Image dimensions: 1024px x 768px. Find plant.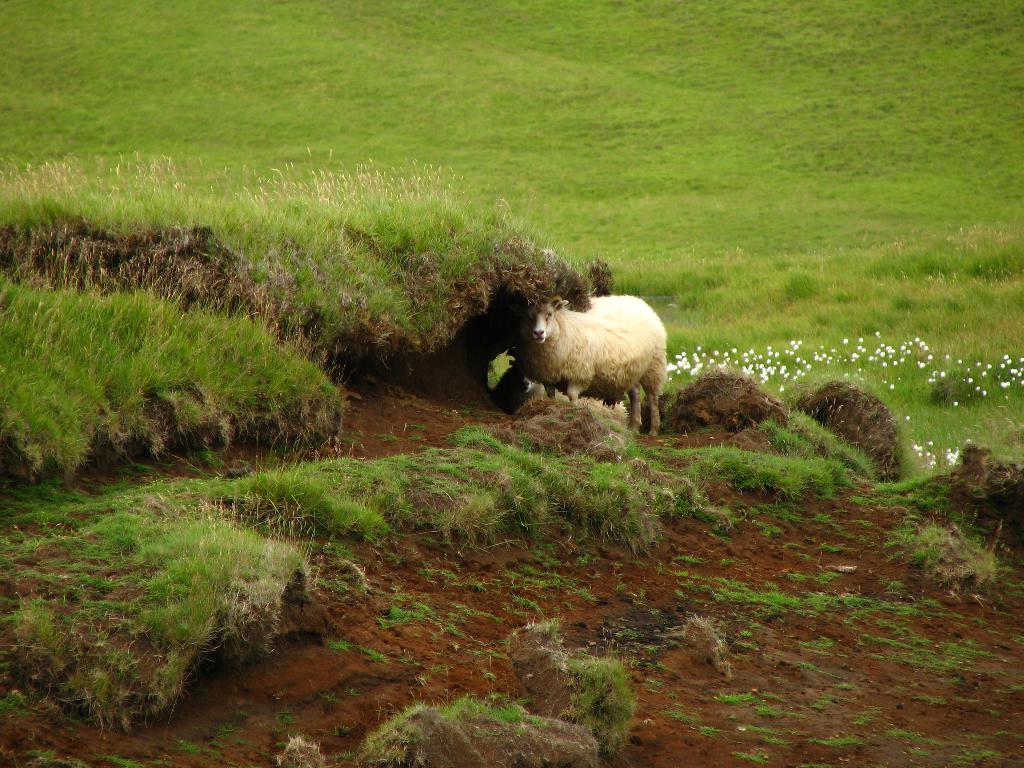
region(25, 749, 54, 767).
